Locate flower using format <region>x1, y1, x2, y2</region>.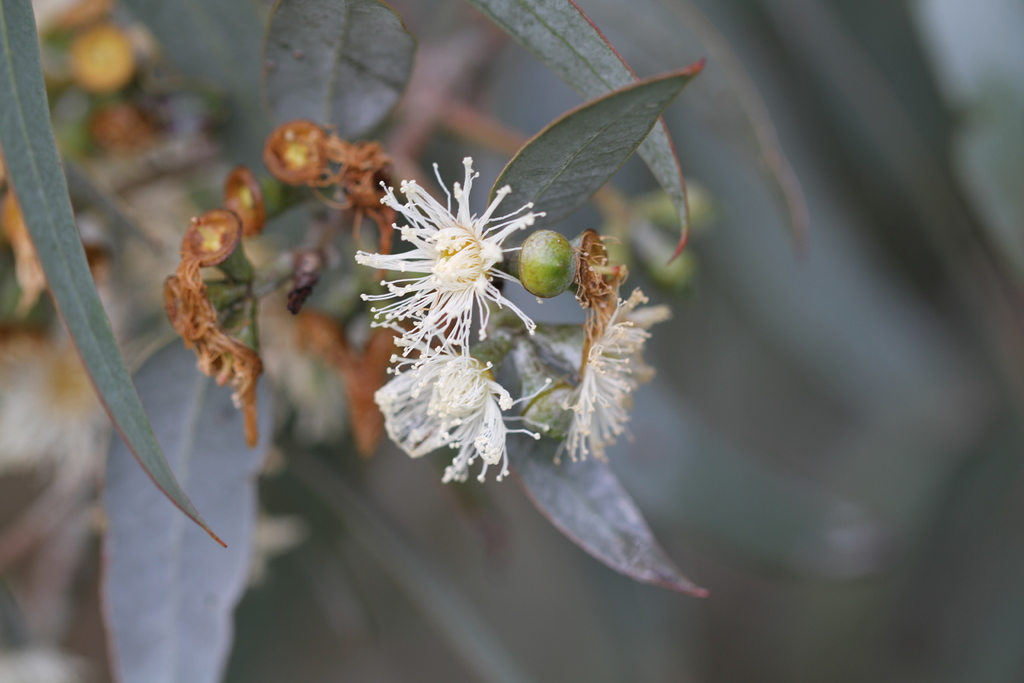
<region>376, 317, 532, 497</region>.
